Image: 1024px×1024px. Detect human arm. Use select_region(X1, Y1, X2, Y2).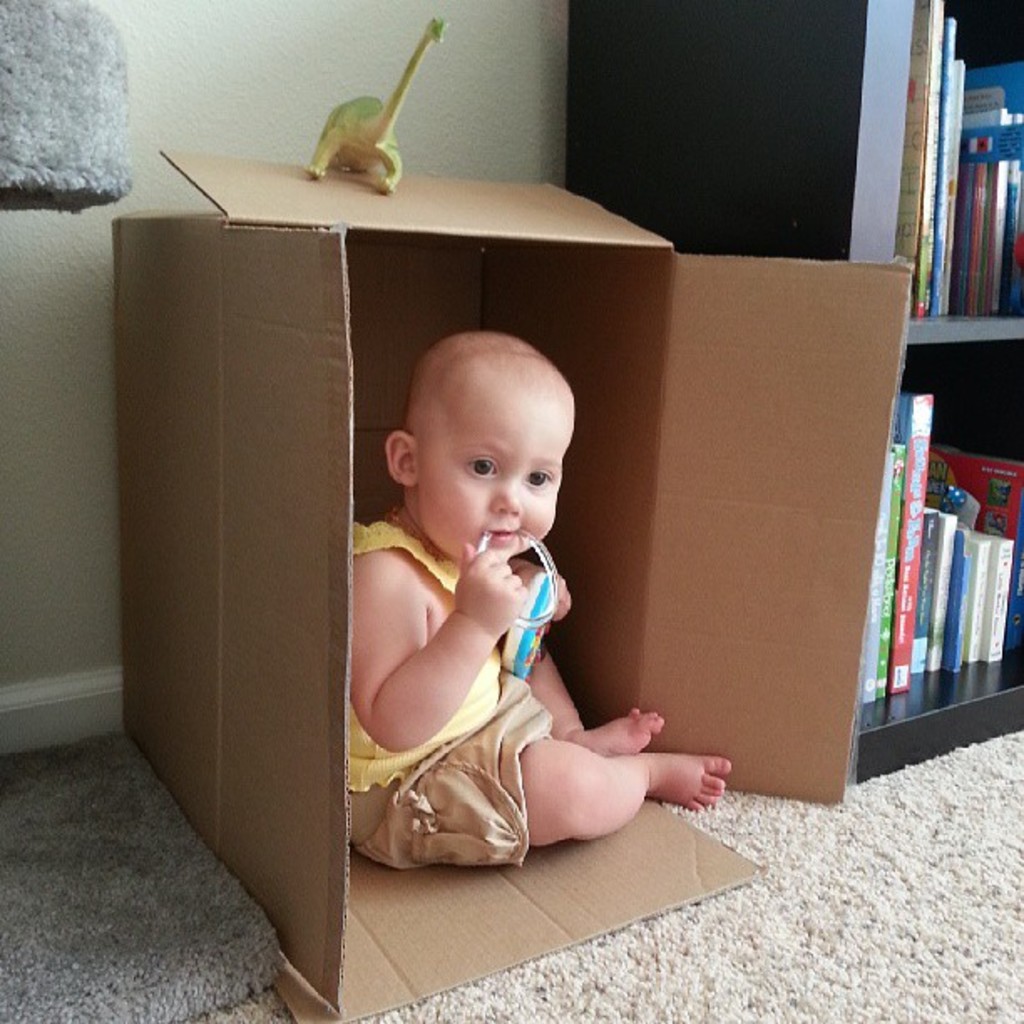
select_region(348, 544, 532, 748).
